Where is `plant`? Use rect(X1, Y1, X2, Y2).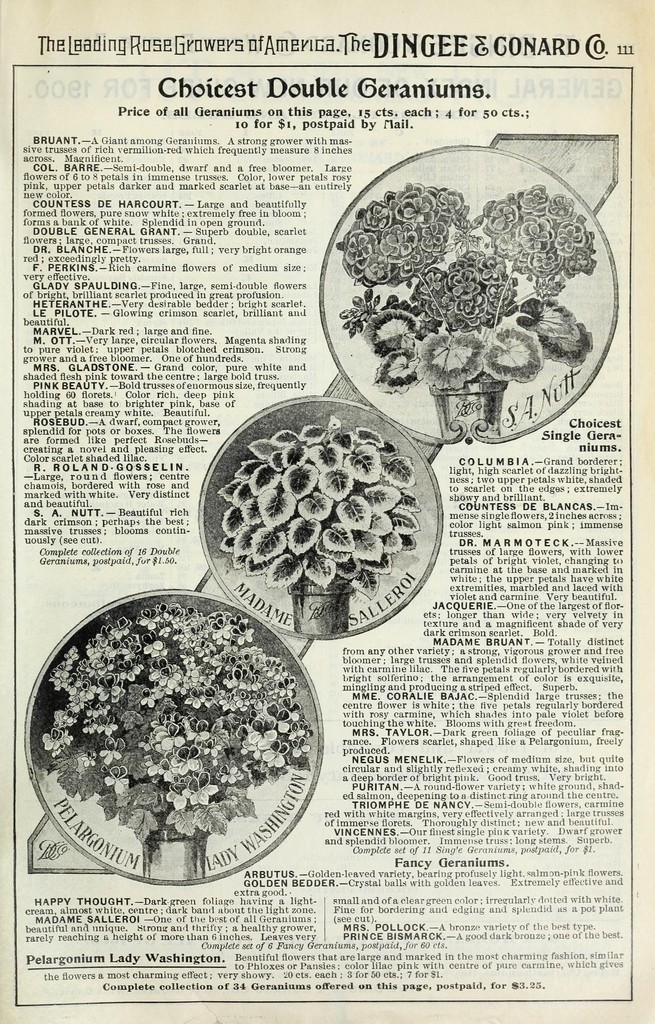
rect(12, 573, 328, 902).
